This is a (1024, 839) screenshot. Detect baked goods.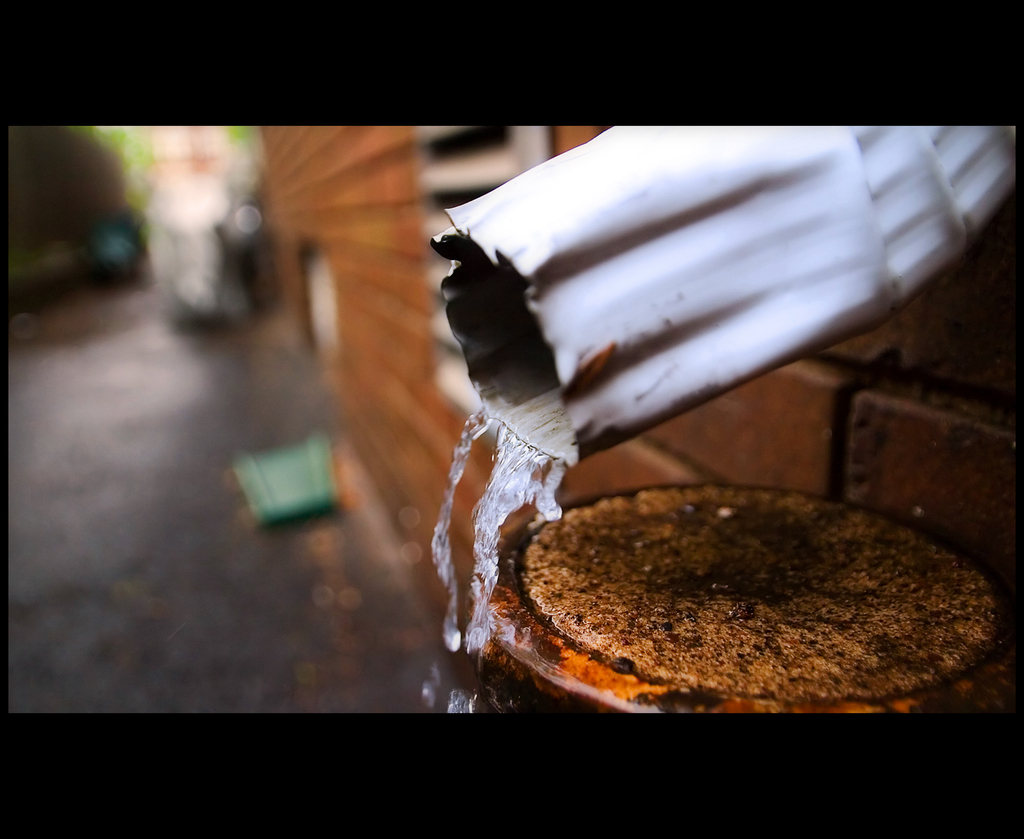
l=520, t=482, r=1007, b=708.
